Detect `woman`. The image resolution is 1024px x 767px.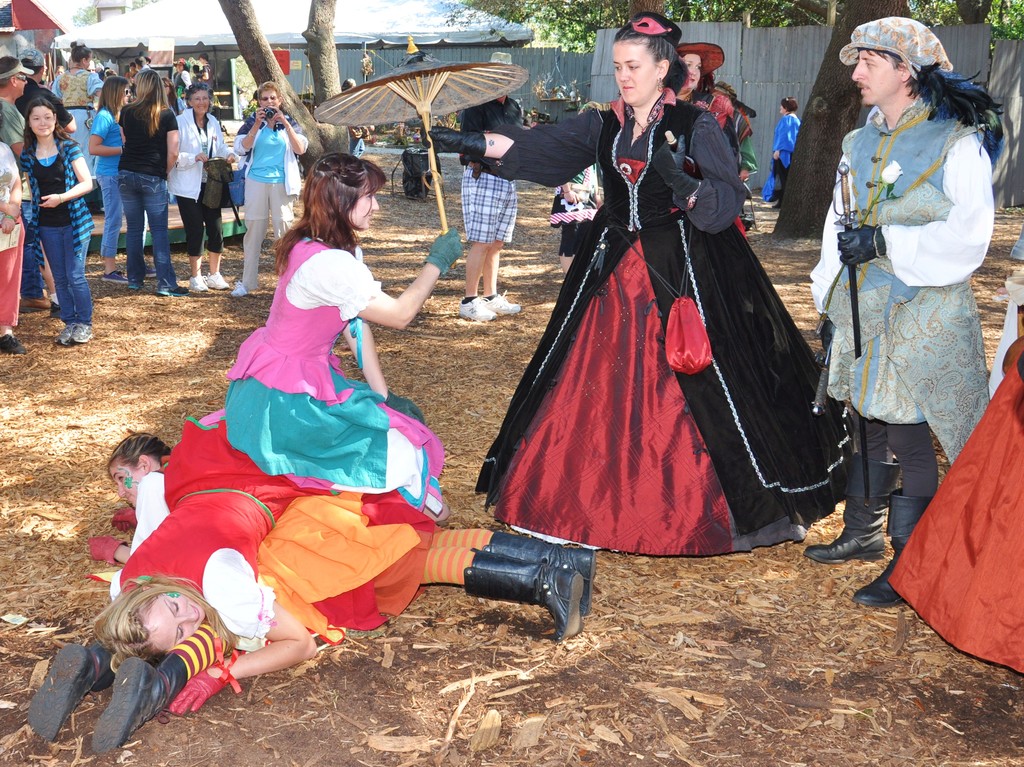
x1=89, y1=78, x2=132, y2=287.
